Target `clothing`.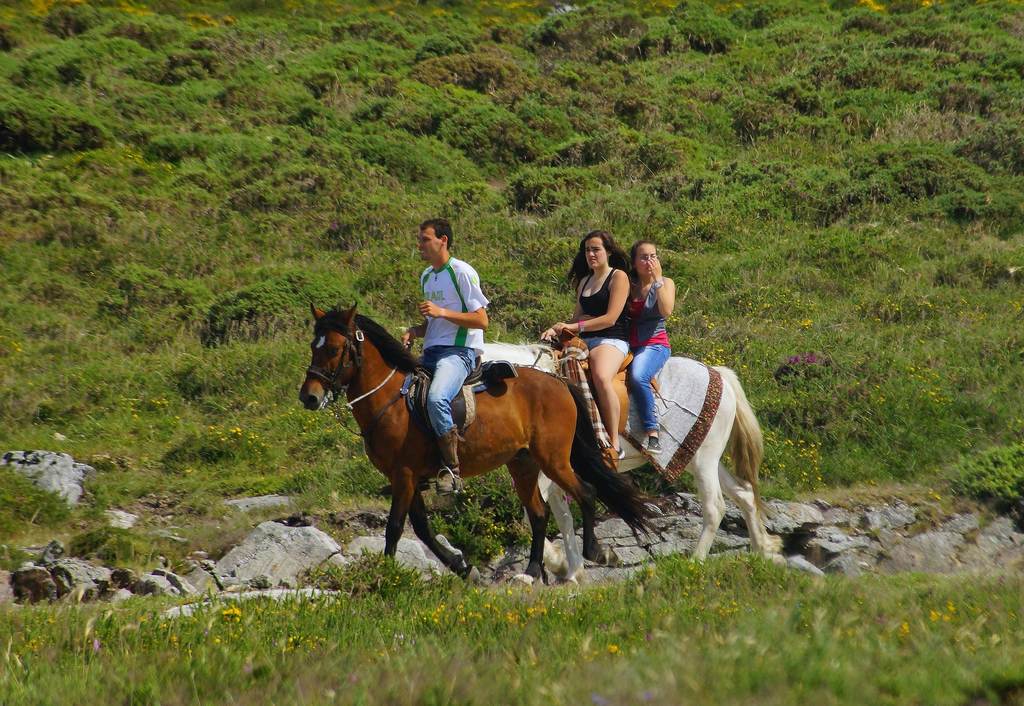
Target region: (410,253,483,438).
